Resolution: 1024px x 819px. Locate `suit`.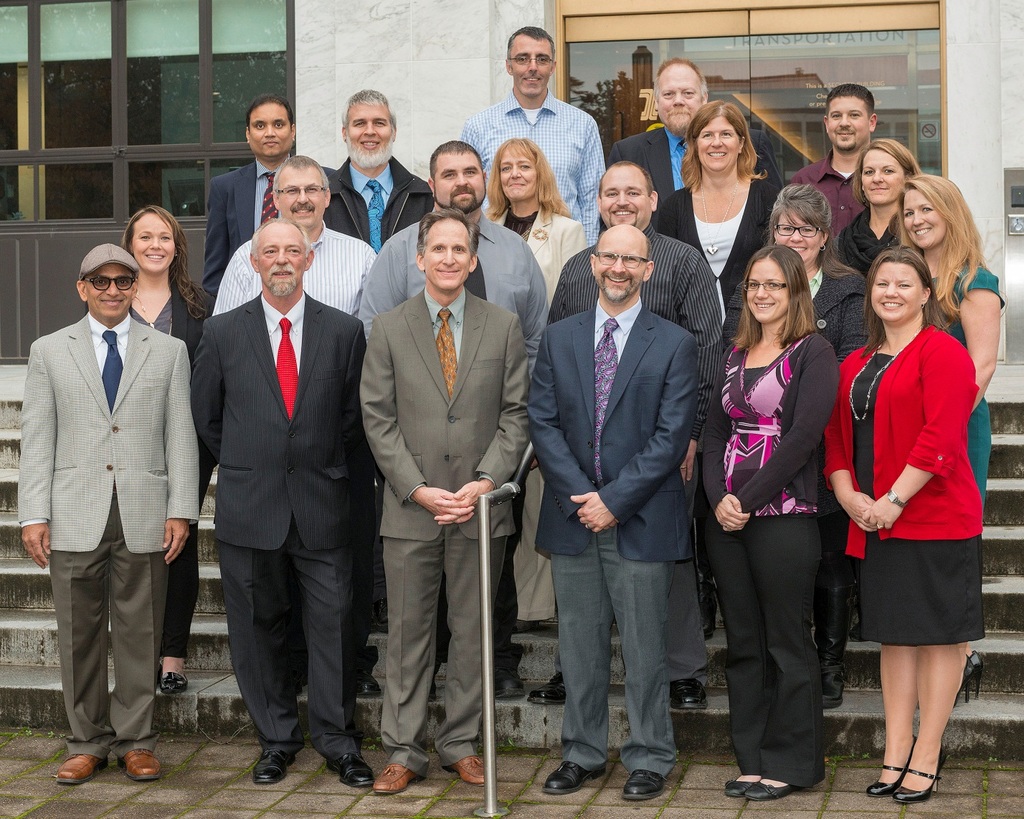
crop(607, 118, 694, 236).
